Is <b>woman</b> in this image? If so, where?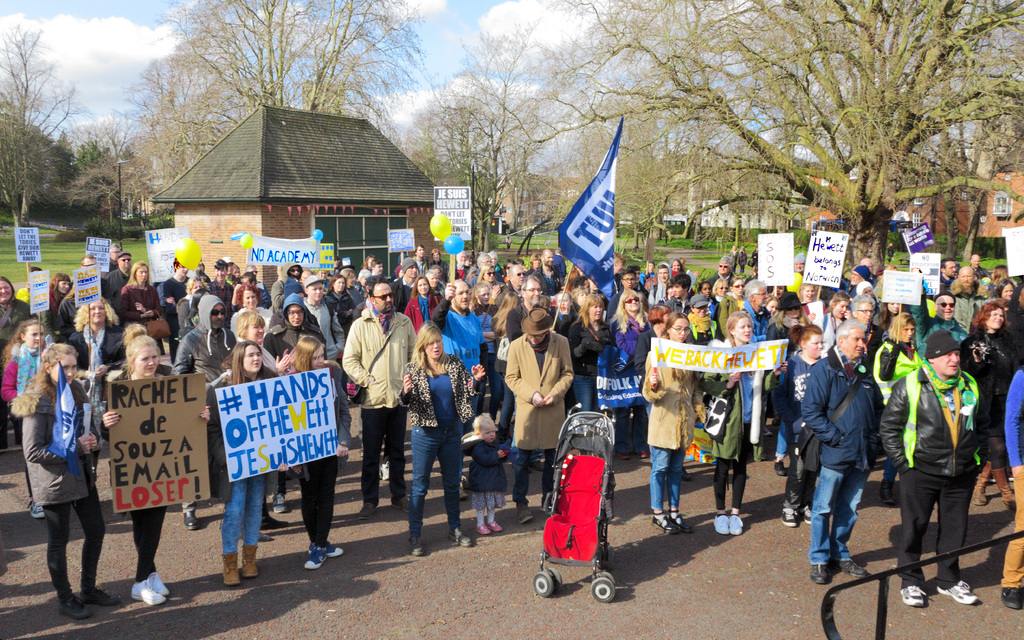
Yes, at l=0, t=319, r=47, b=518.
